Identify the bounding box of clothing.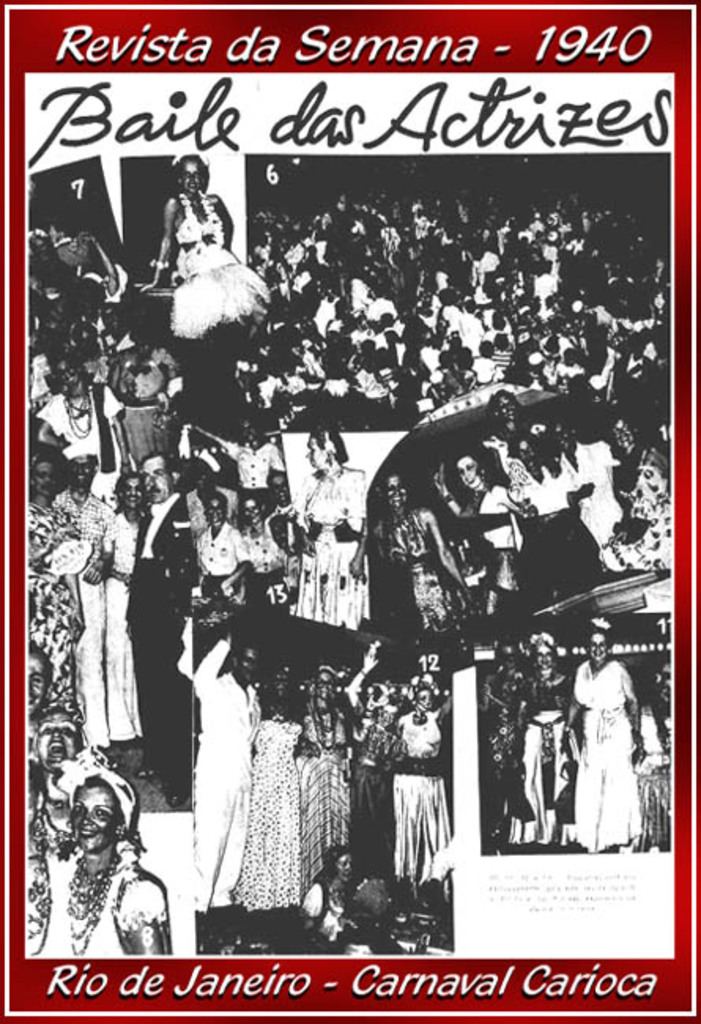
[52, 855, 161, 966].
